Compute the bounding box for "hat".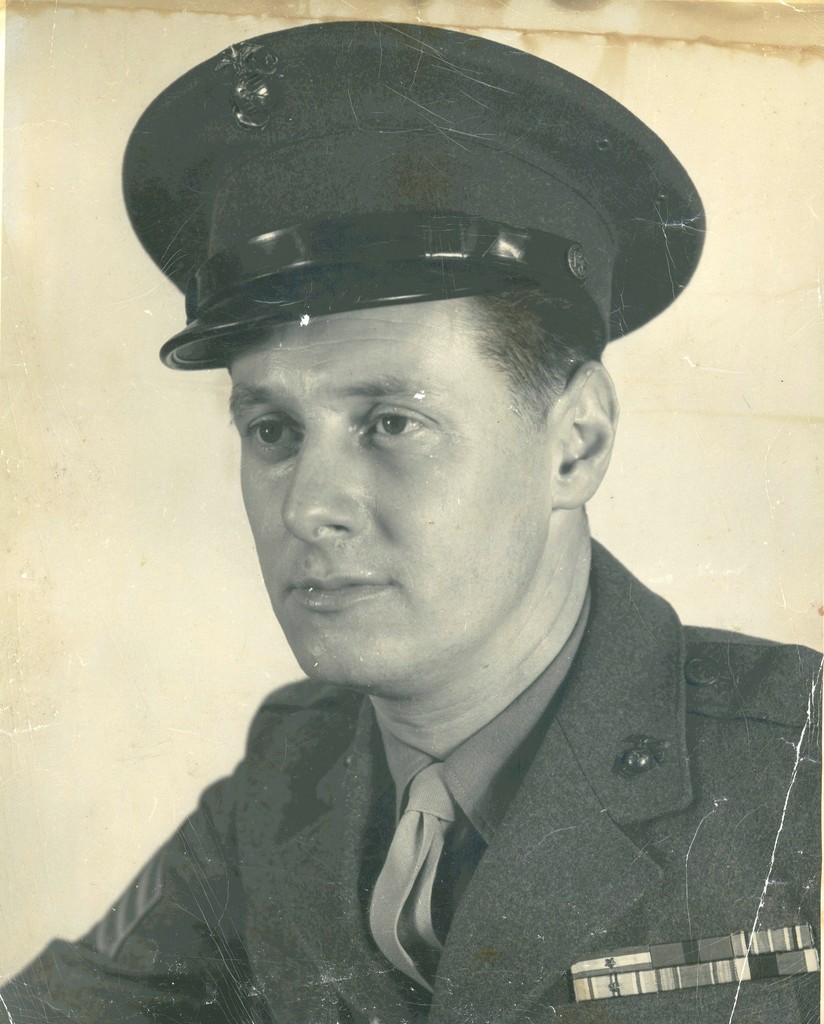
bbox=(121, 18, 706, 371).
